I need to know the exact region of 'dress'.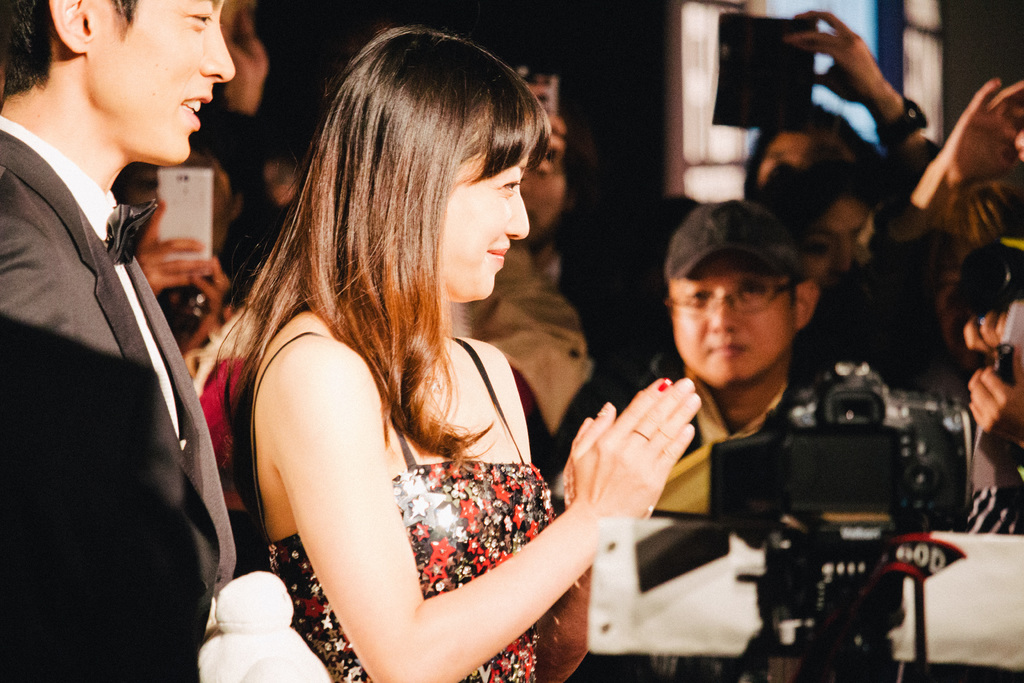
Region: box=[264, 338, 551, 682].
